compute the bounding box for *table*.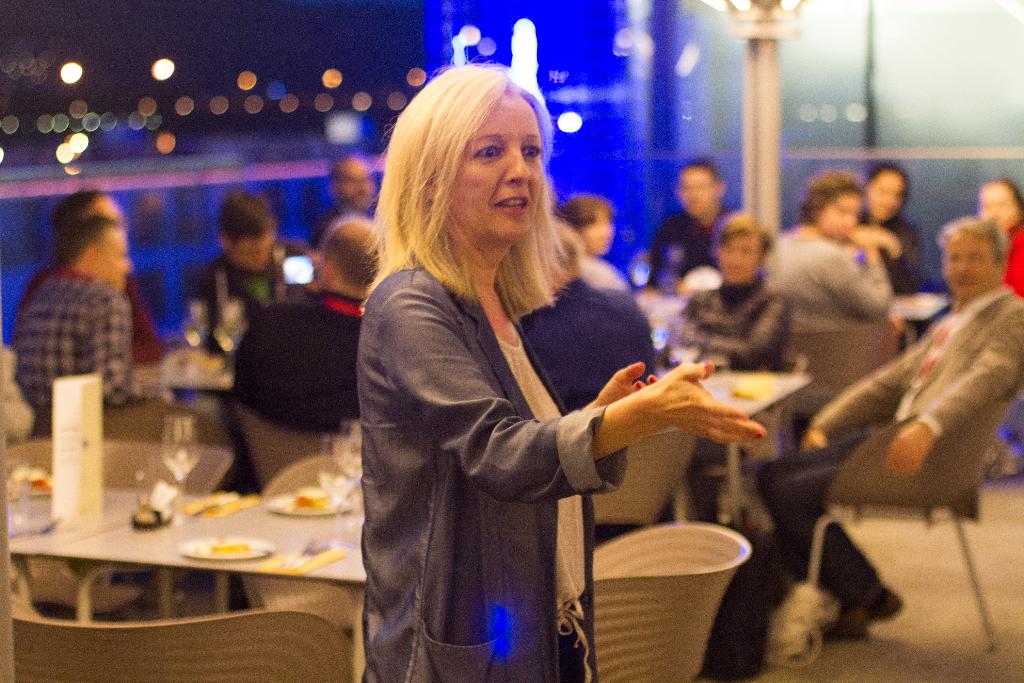
[130,352,237,391].
